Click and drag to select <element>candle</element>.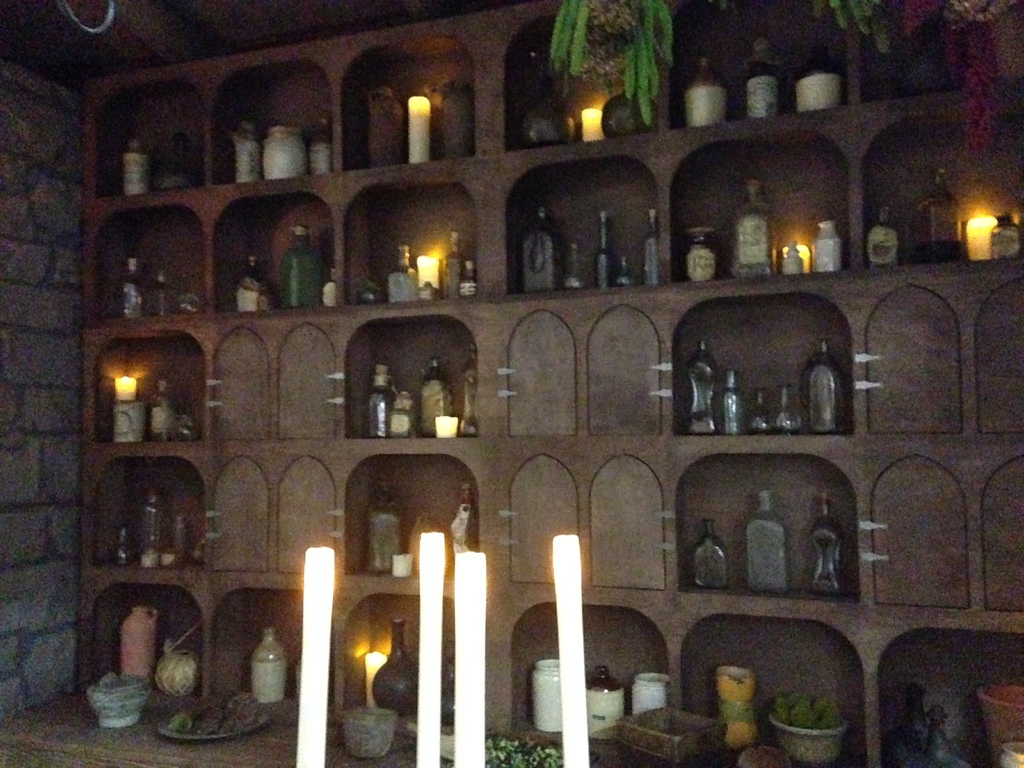
Selection: region(551, 535, 596, 767).
